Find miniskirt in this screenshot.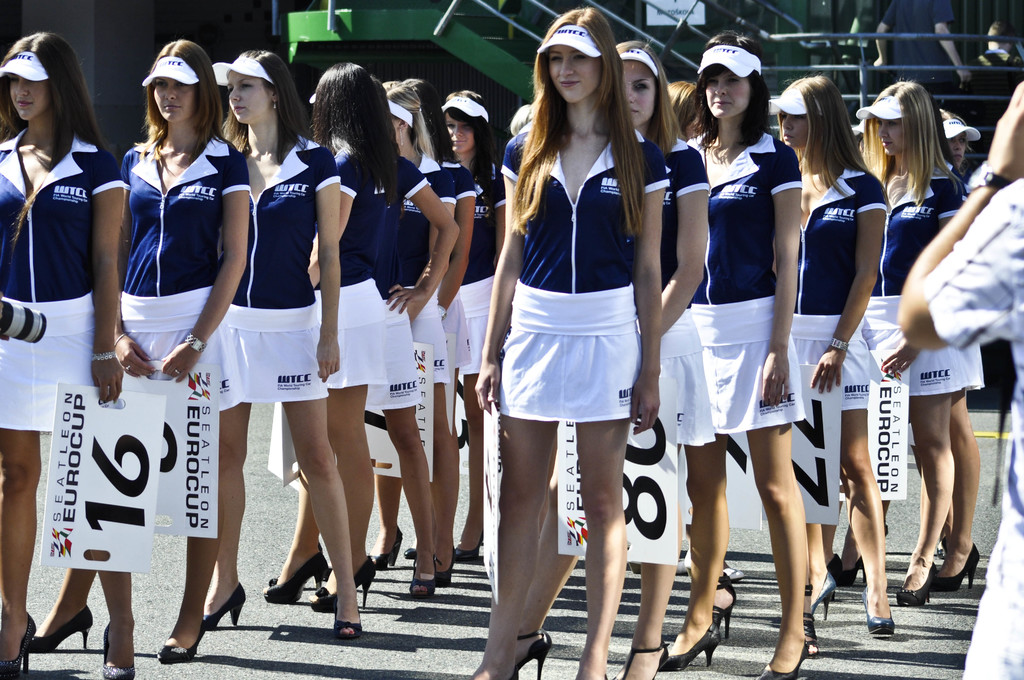
The bounding box for miniskirt is {"x1": 316, "y1": 278, "x2": 390, "y2": 392}.
